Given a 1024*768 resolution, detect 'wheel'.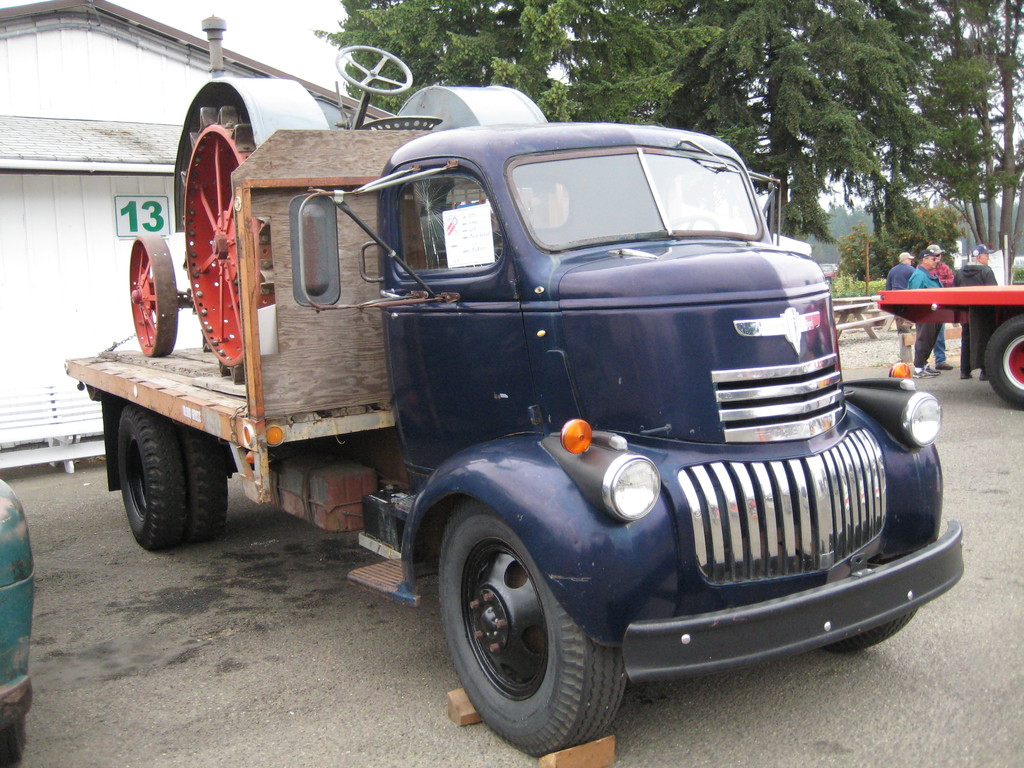
[x1=0, y1=728, x2=33, y2=767].
